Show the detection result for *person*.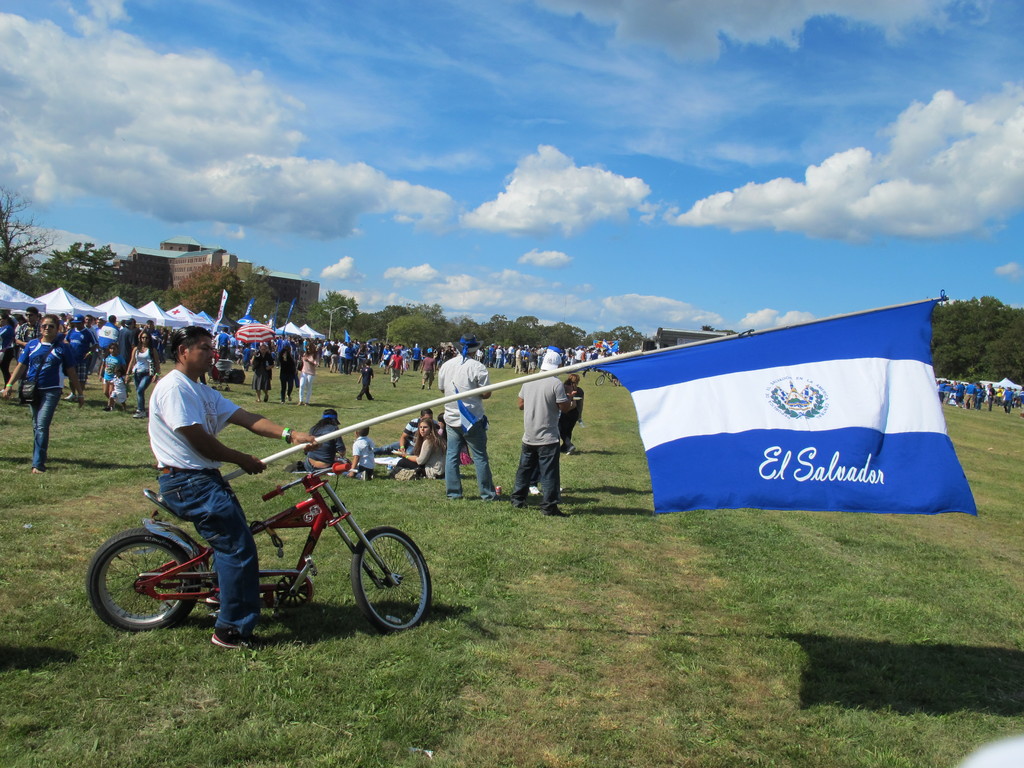
box=[346, 415, 376, 478].
